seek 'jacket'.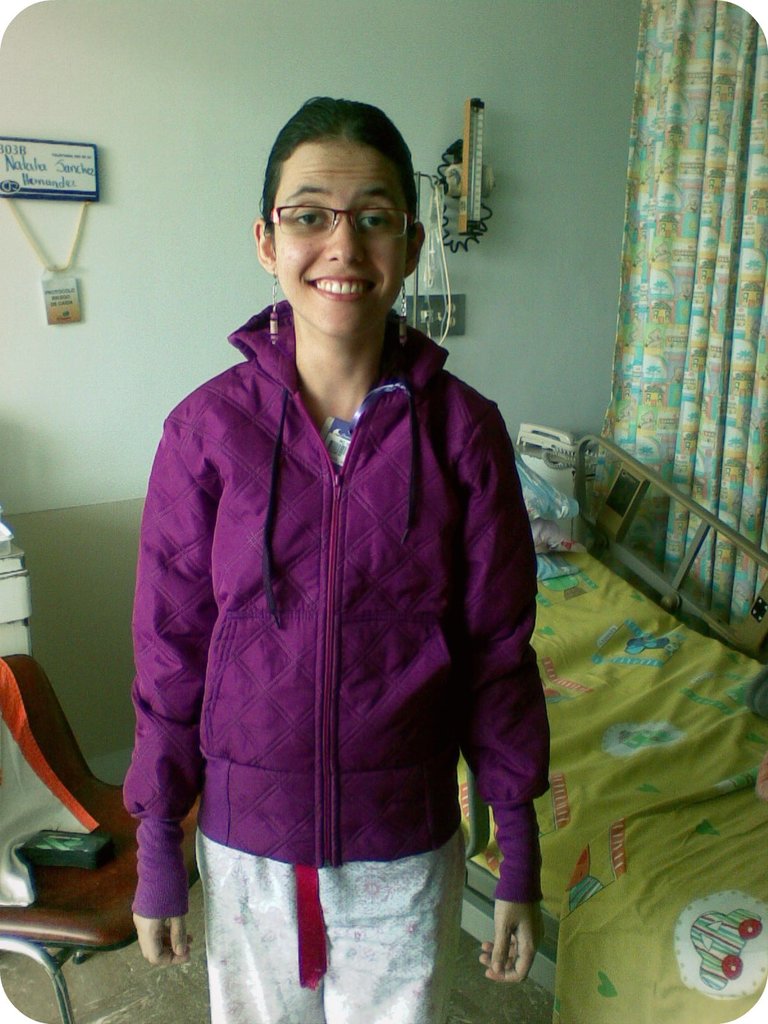
{"left": 107, "top": 237, "right": 550, "bottom": 906}.
